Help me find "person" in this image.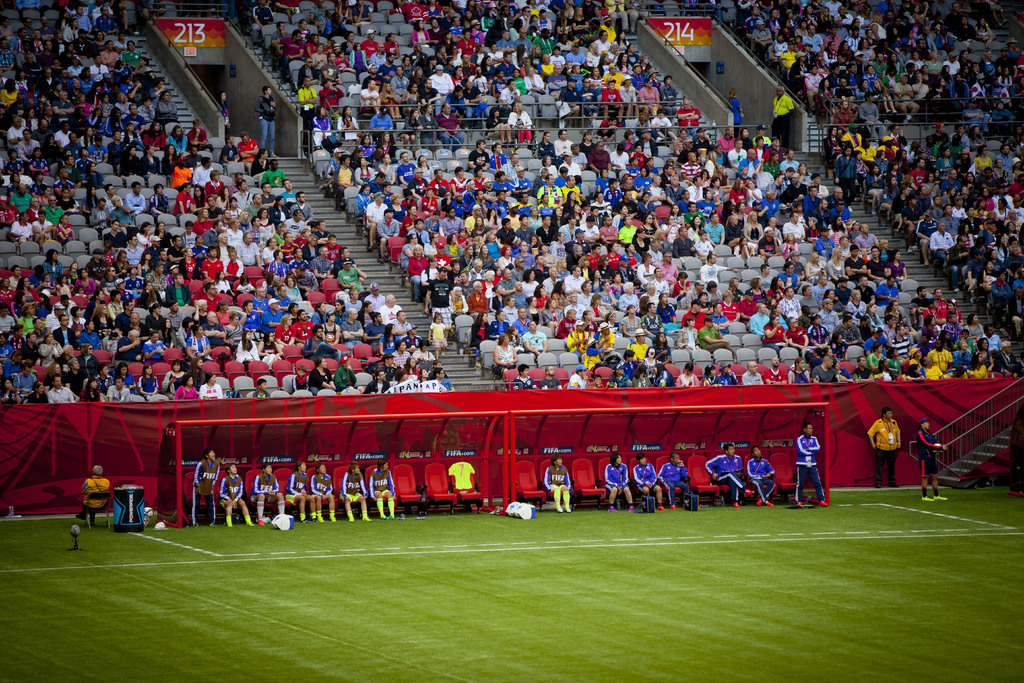
Found it: select_region(632, 450, 662, 514).
